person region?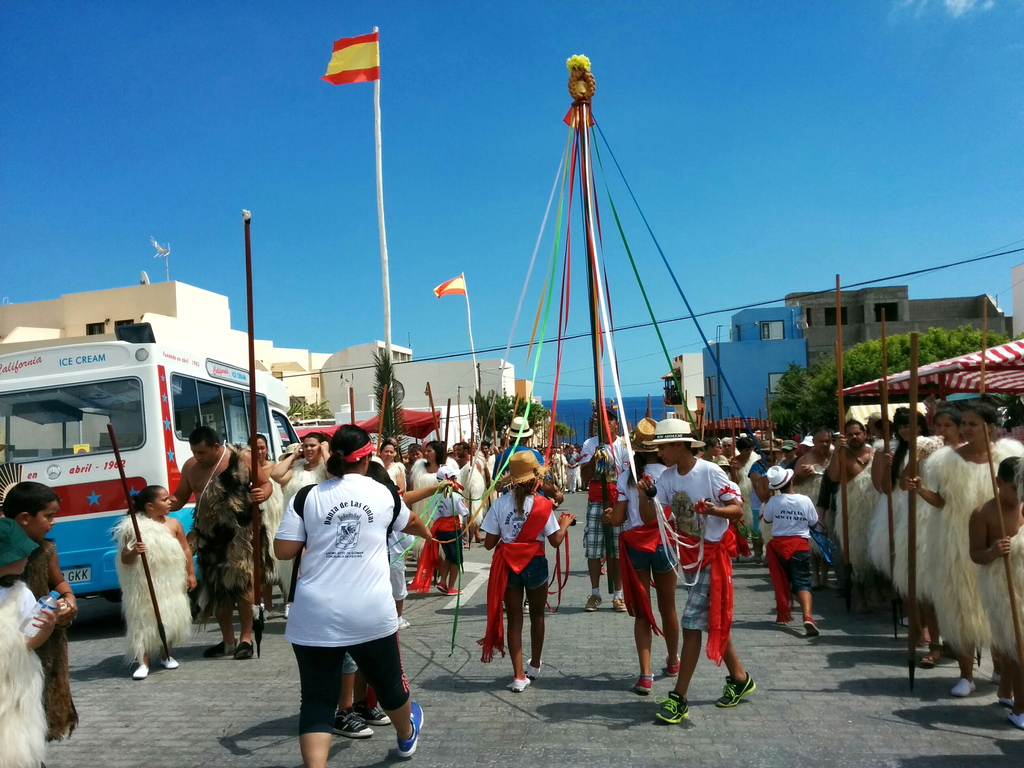
BBox(375, 437, 411, 614)
